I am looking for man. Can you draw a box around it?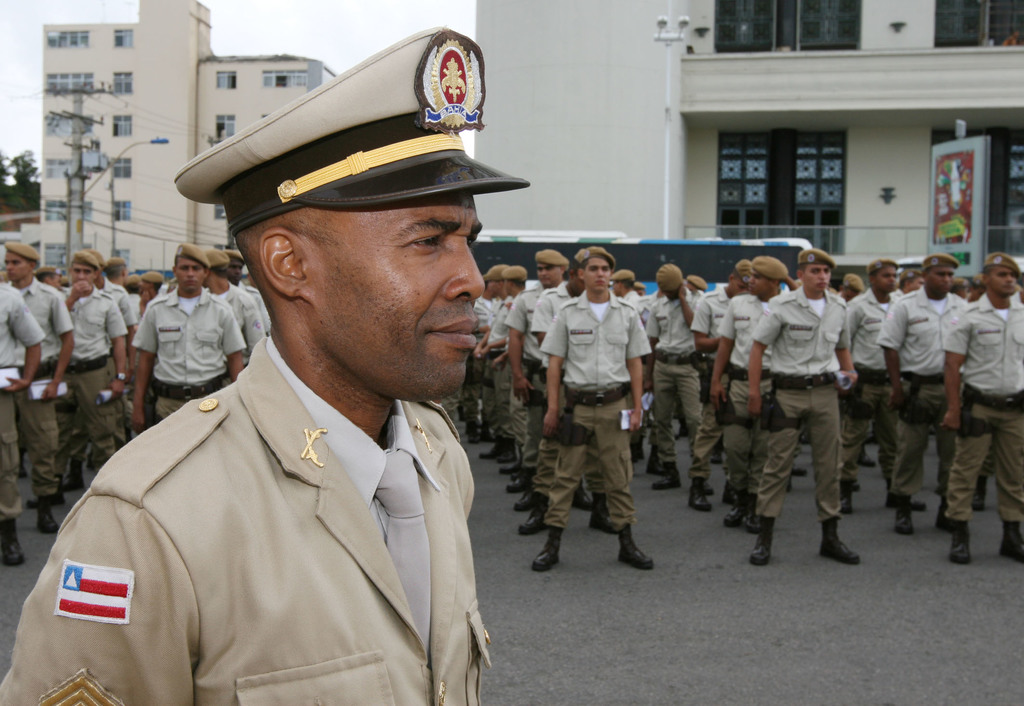
Sure, the bounding box is box(131, 242, 248, 429).
